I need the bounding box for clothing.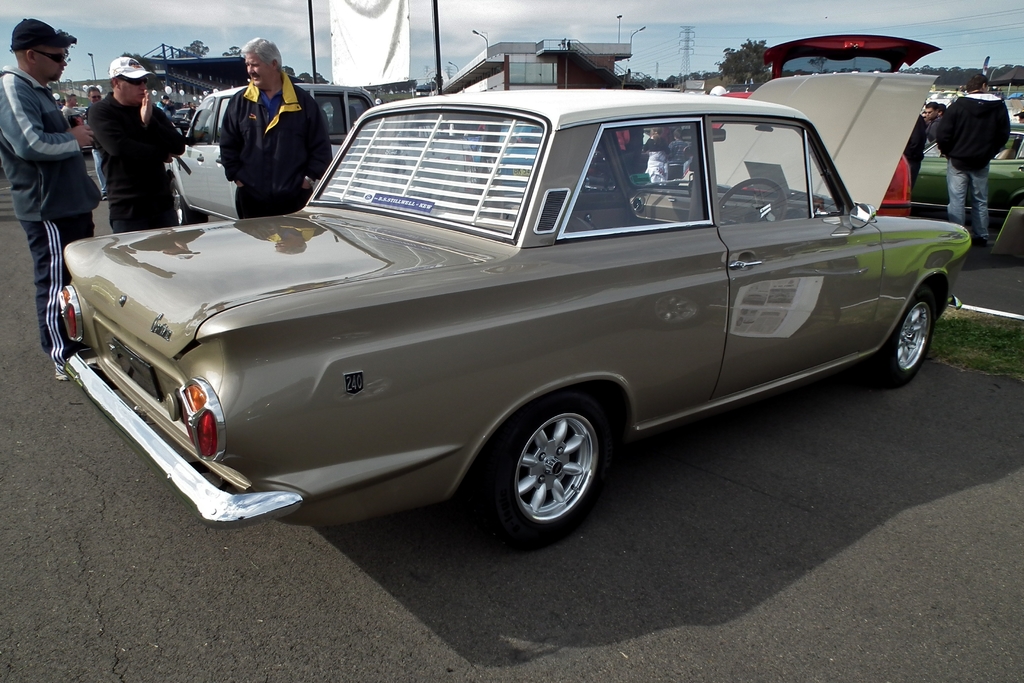
Here it is: l=932, t=84, r=1014, b=242.
